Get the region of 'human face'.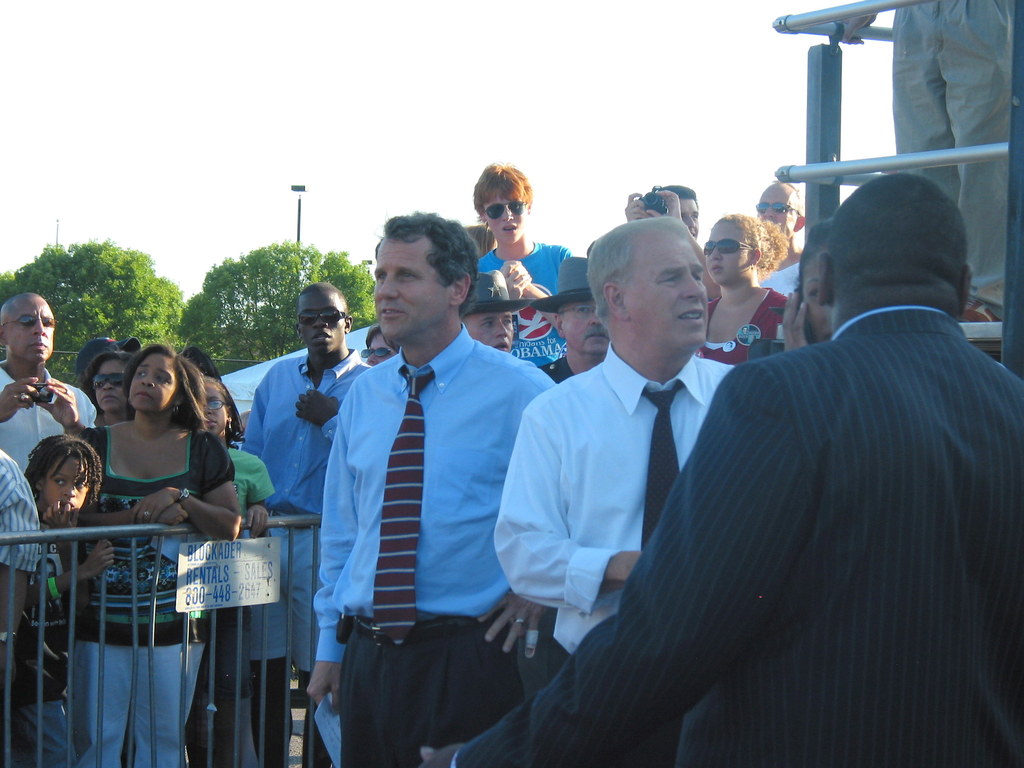
<bbox>46, 458, 97, 512</bbox>.
